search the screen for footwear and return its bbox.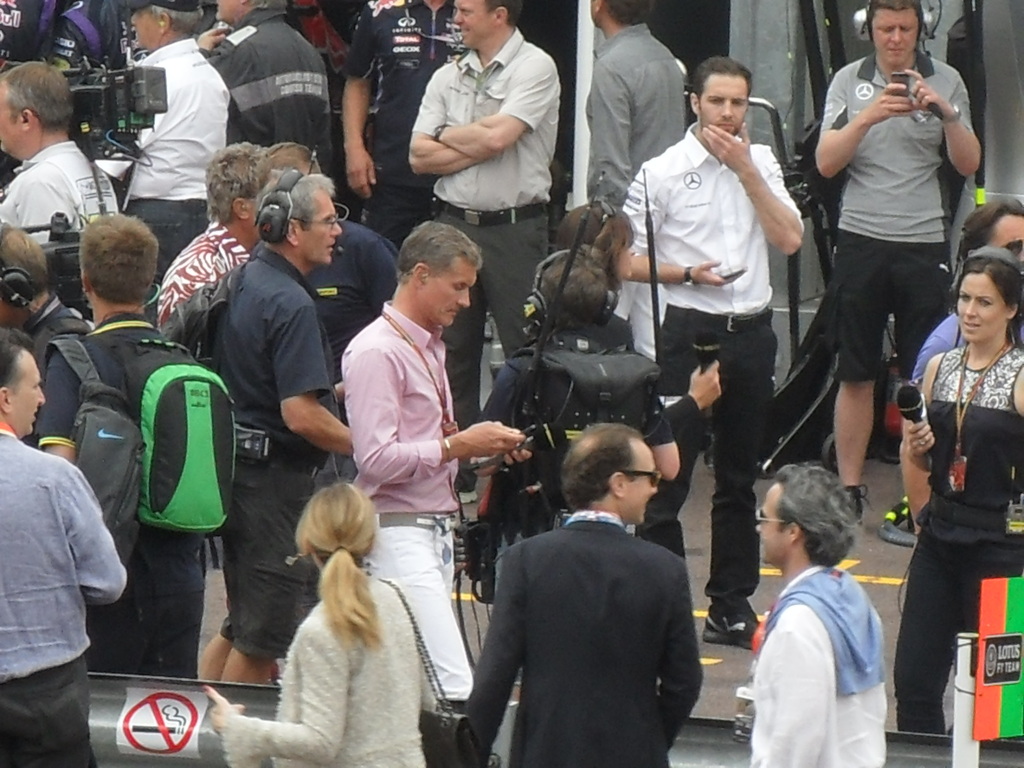
Found: 697/611/764/651.
